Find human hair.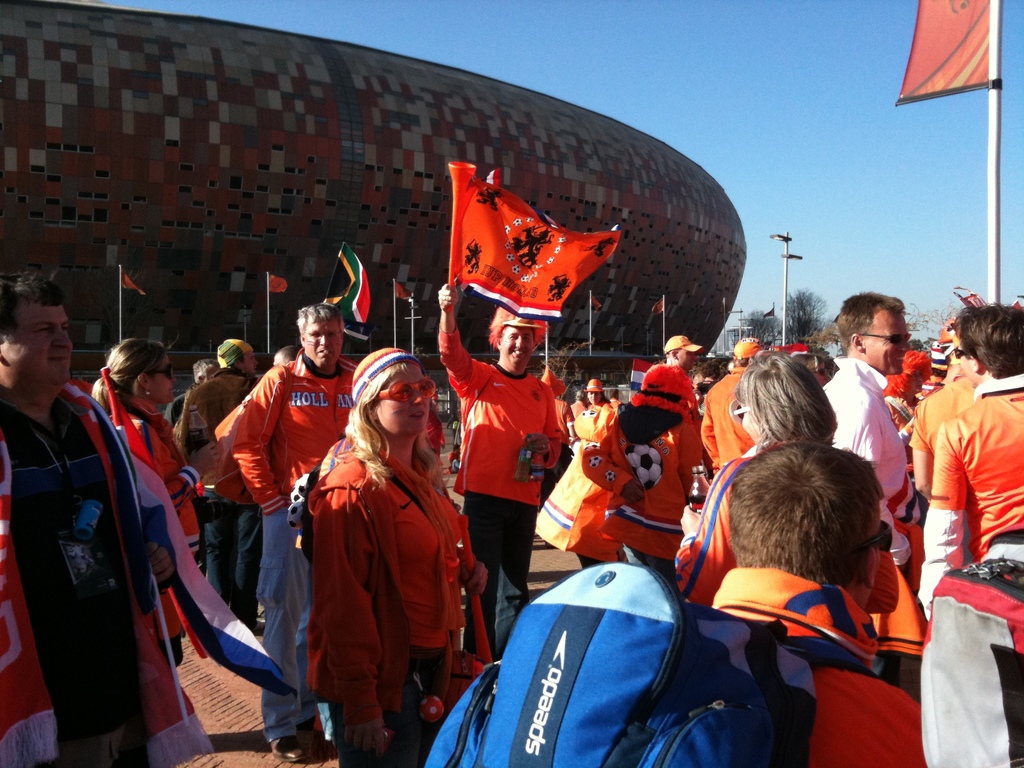
[293,301,344,331].
